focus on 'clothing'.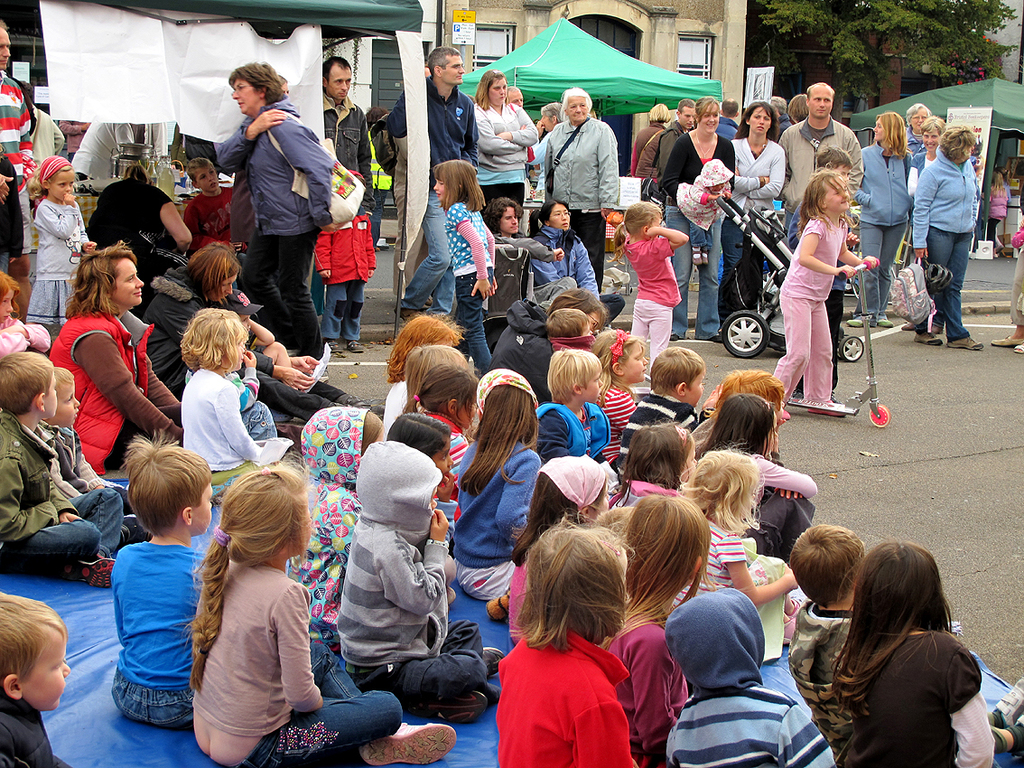
Focused at (913, 151, 979, 331).
